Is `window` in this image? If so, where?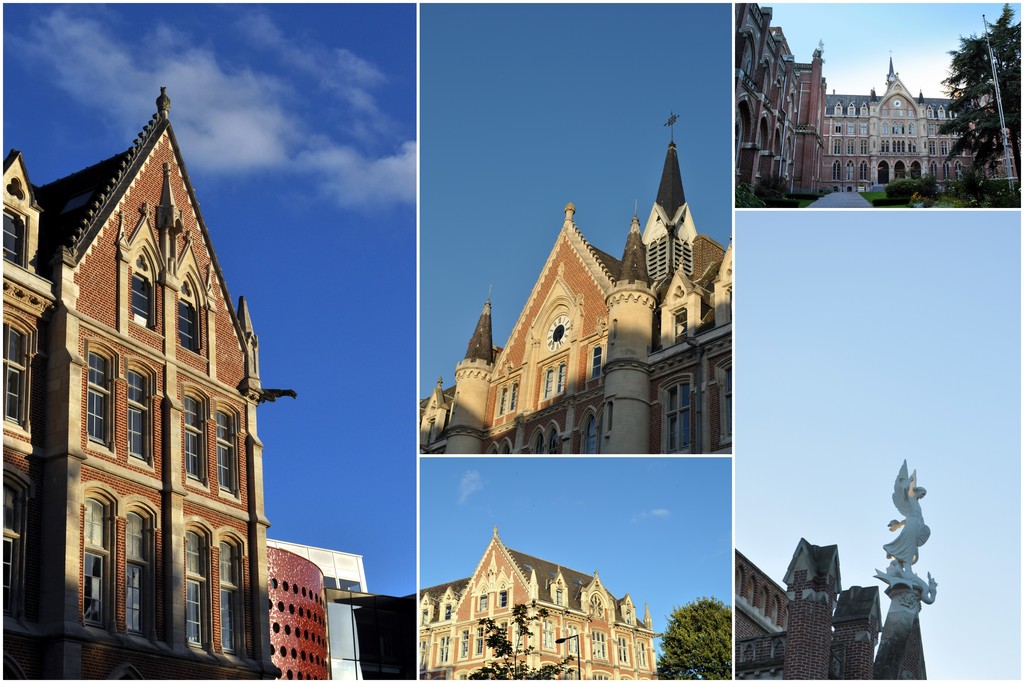
Yes, at (588,346,605,383).
